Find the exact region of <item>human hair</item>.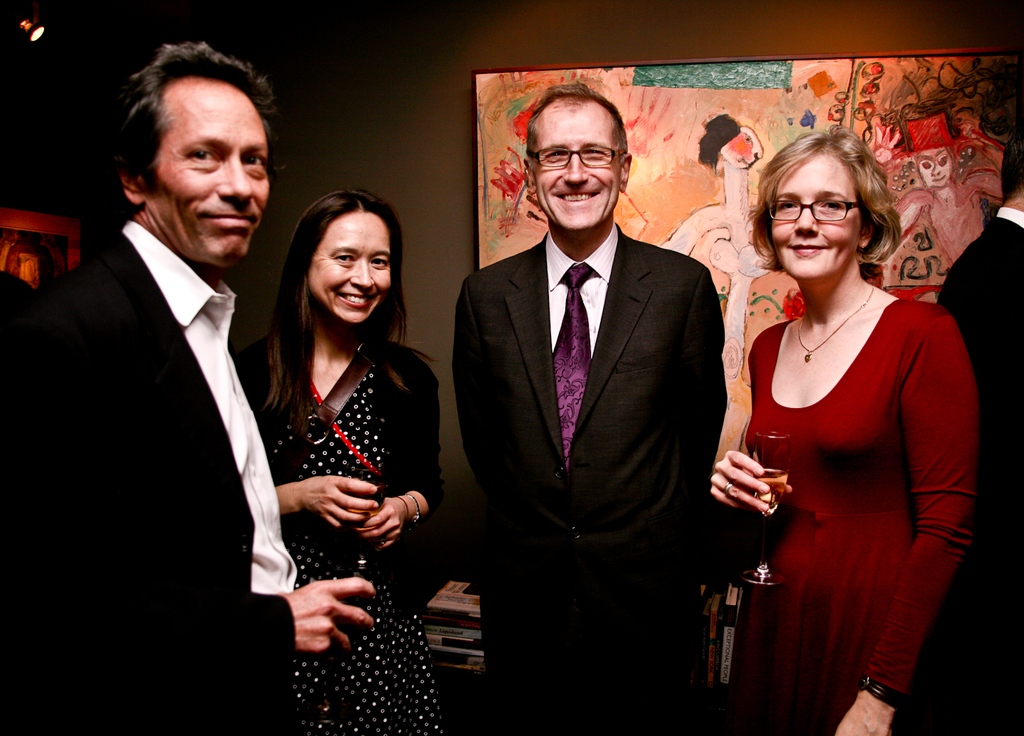
Exact region: bbox(267, 188, 434, 442).
